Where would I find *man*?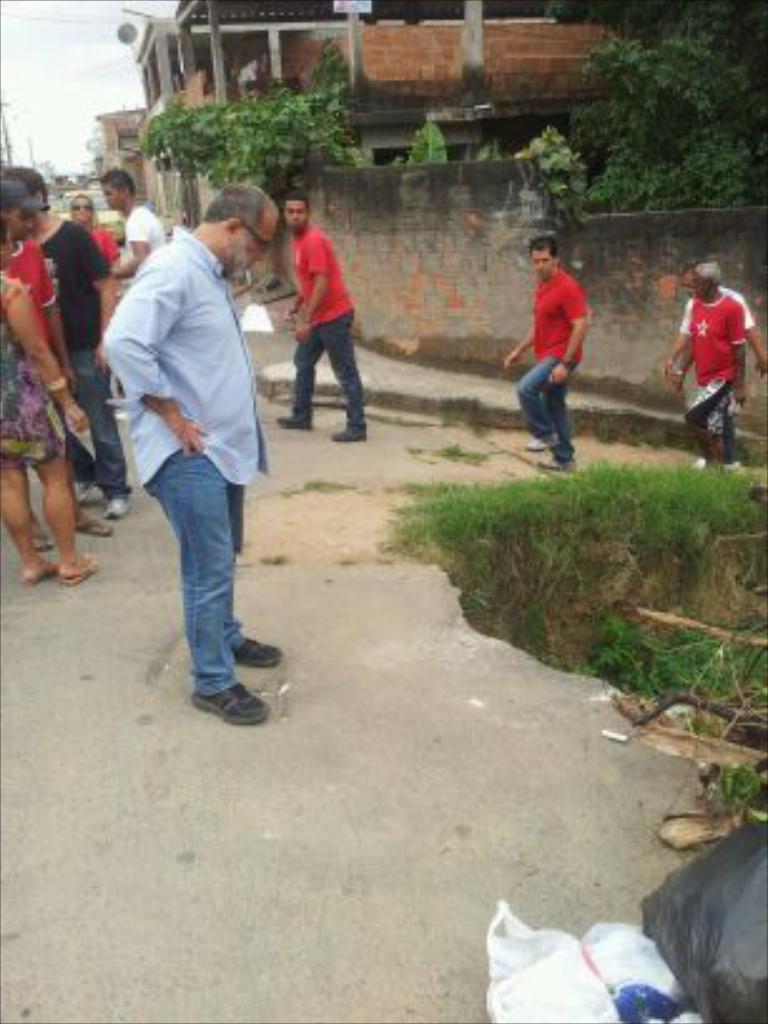
At 274,196,369,442.
